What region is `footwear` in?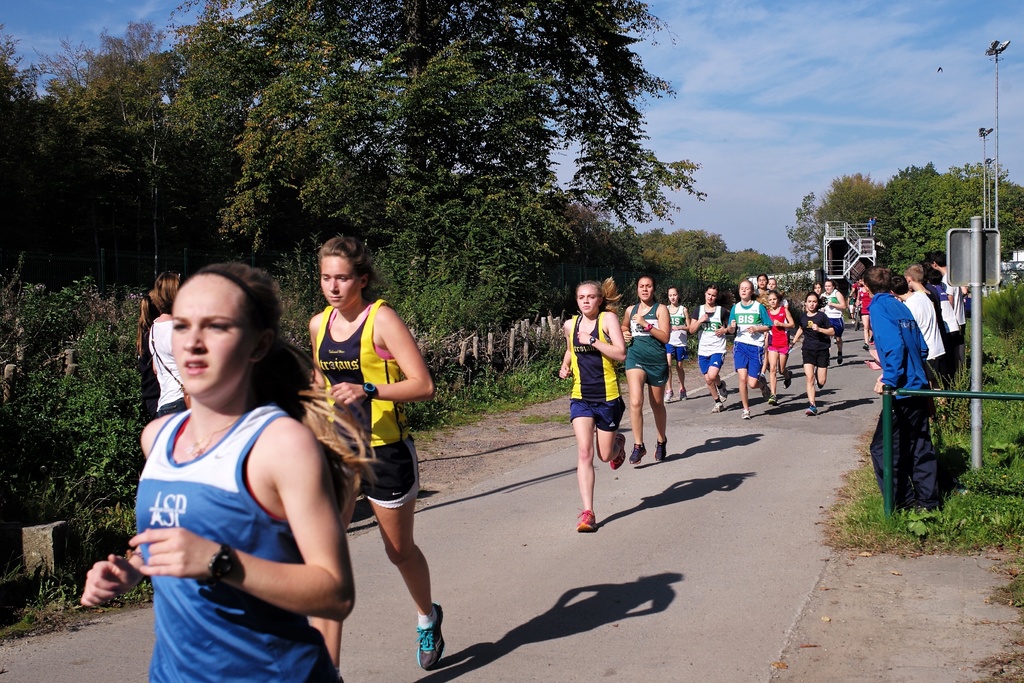
select_region(741, 412, 752, 420).
